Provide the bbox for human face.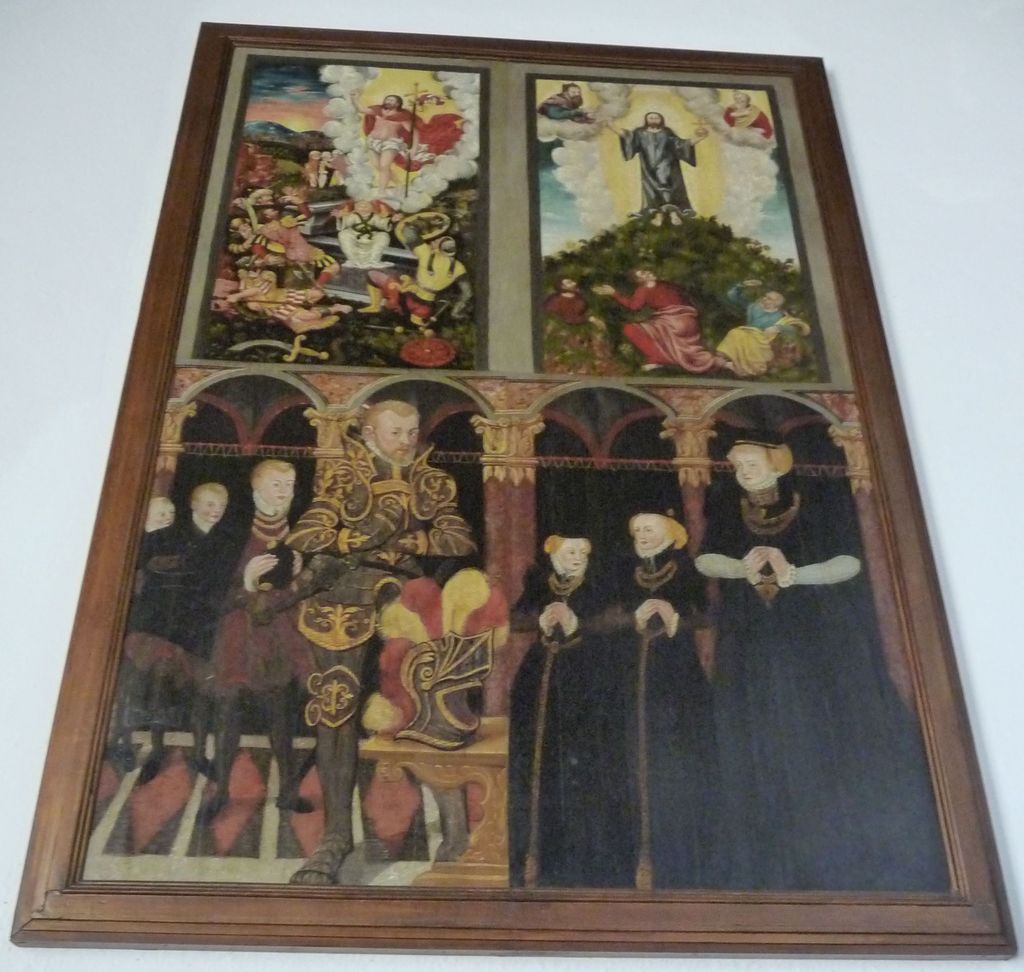
628,512,666,558.
